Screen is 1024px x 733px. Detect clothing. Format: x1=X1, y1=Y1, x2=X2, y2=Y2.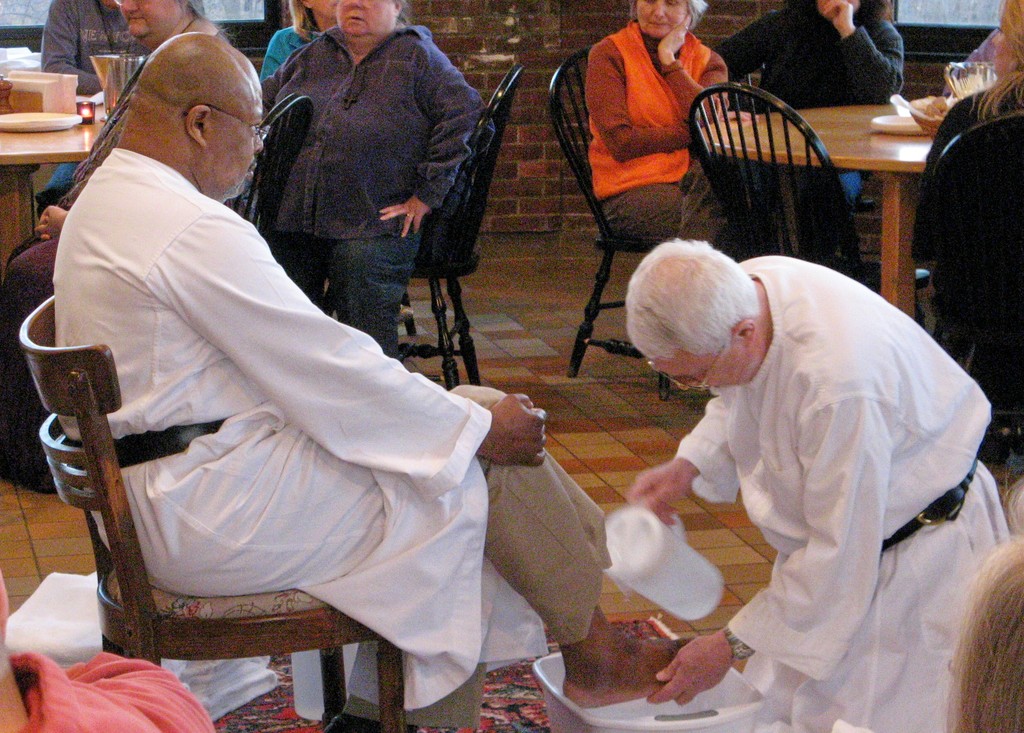
x1=0, y1=23, x2=246, y2=496.
